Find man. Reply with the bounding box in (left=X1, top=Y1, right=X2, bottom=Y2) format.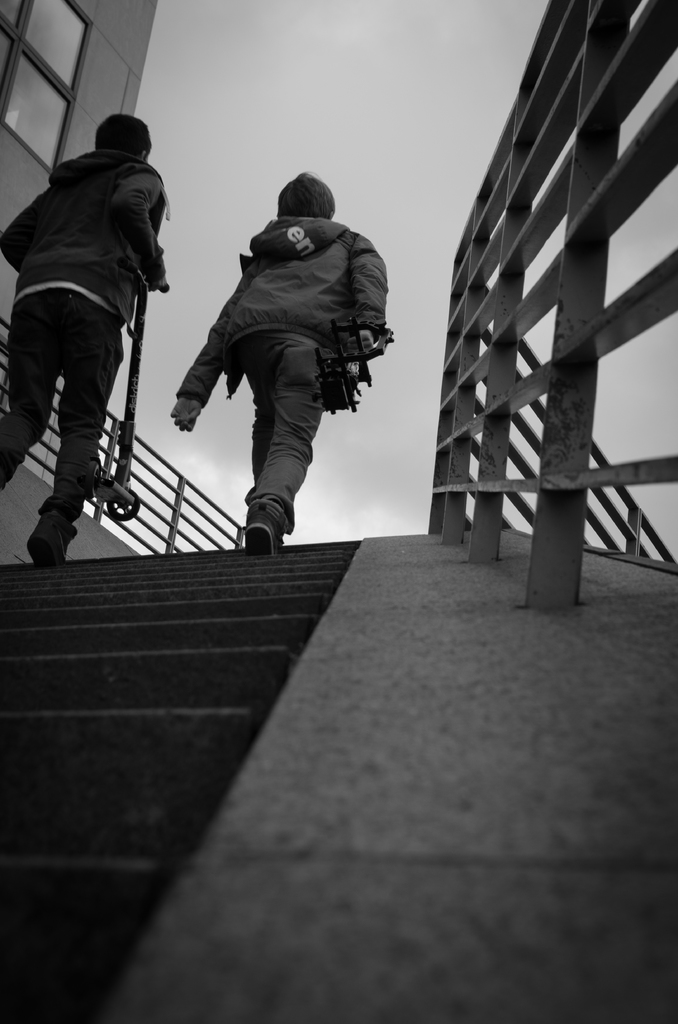
(left=0, top=103, right=168, bottom=578).
